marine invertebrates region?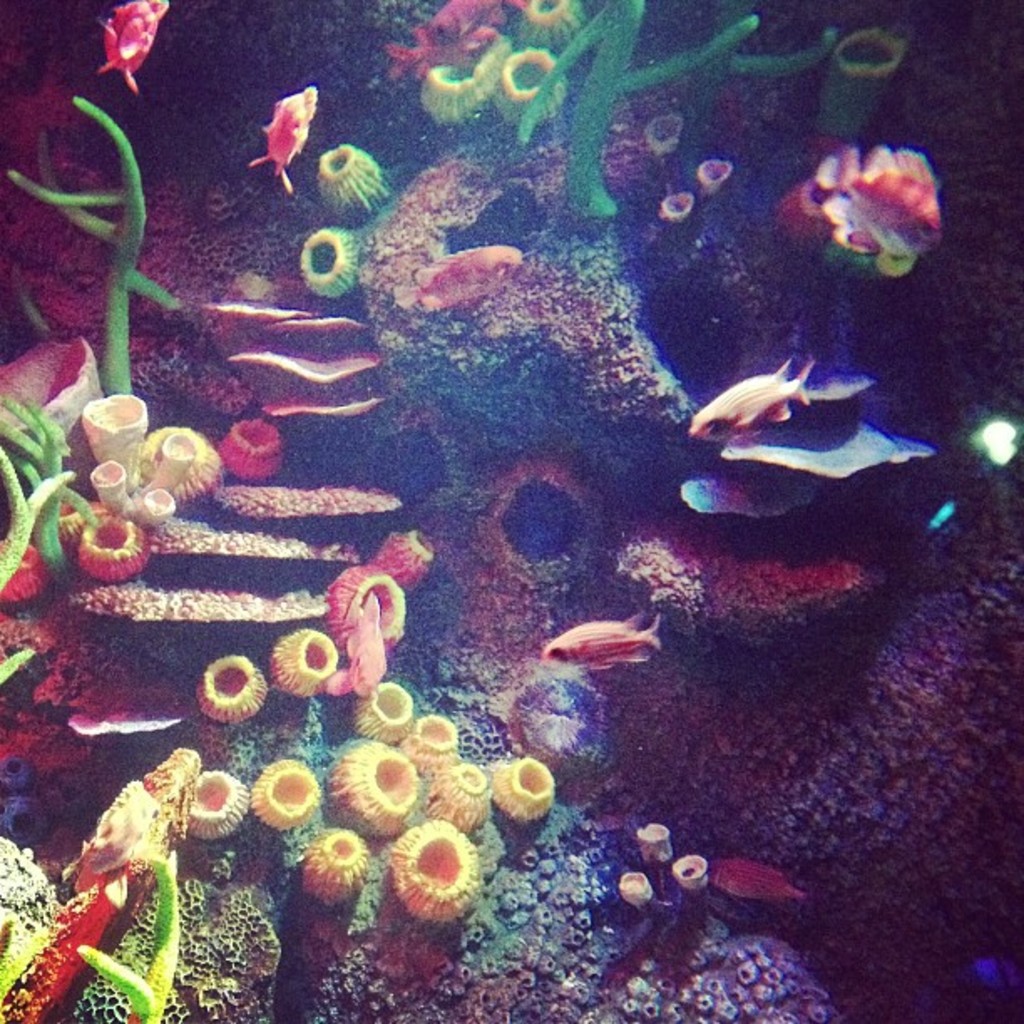
(298,211,383,306)
